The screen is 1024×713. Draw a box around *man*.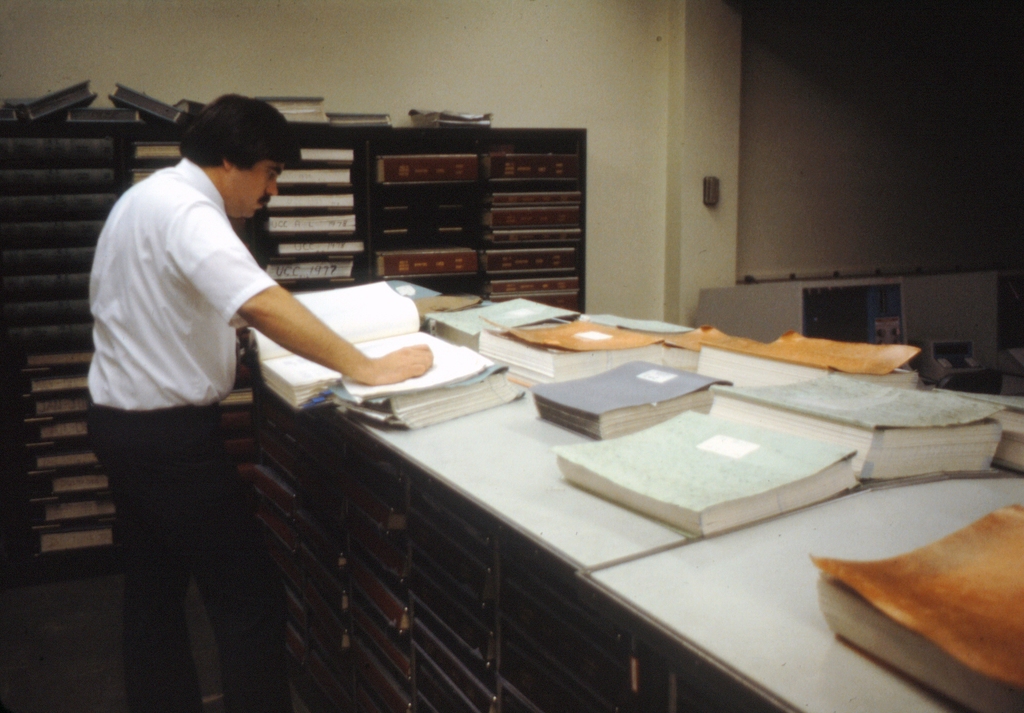
83 92 435 712.
